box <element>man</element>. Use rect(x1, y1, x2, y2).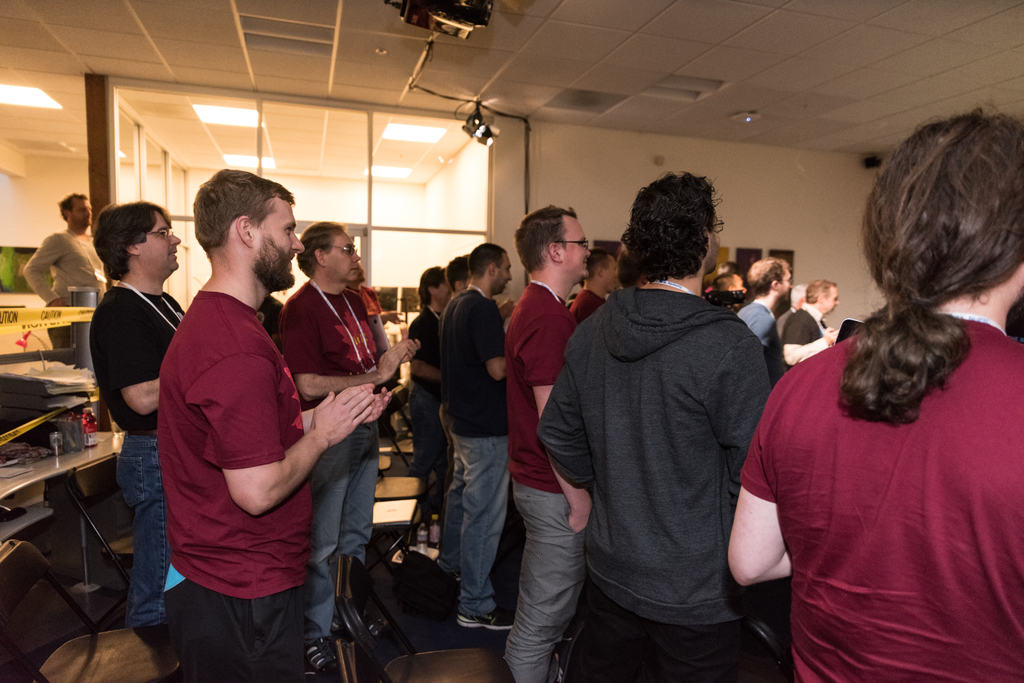
rect(84, 200, 190, 632).
